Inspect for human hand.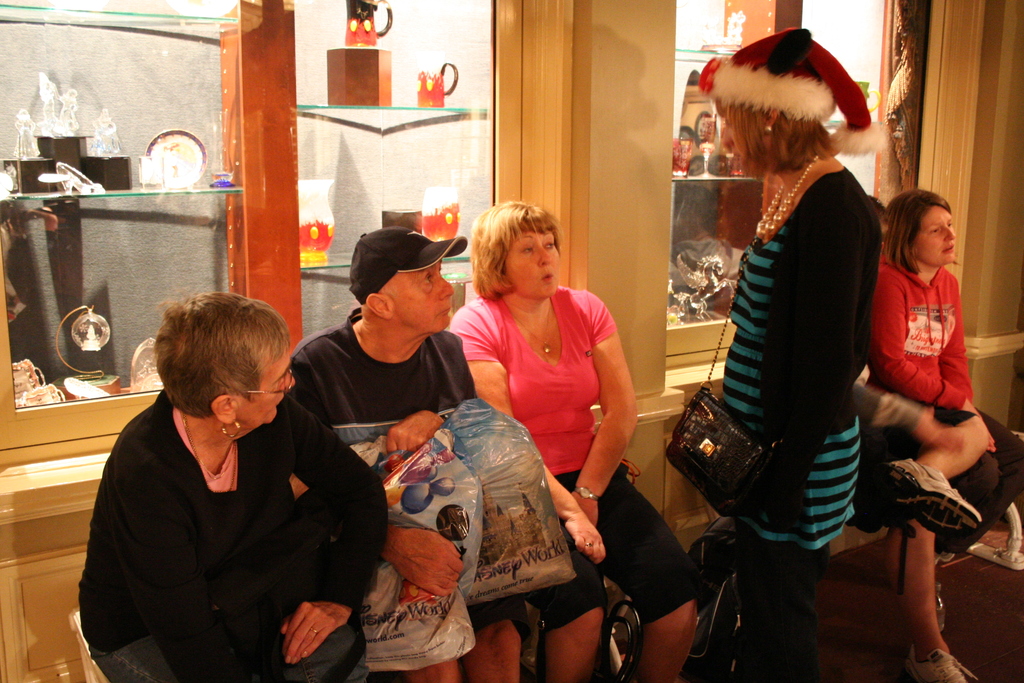
Inspection: [968,408,998,452].
